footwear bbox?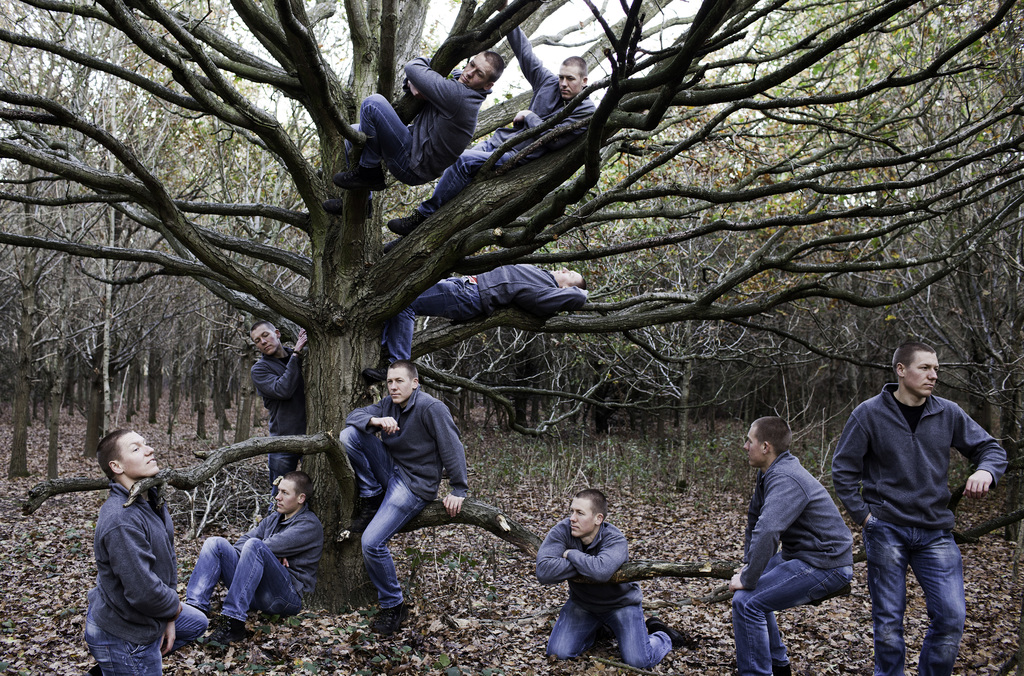
[left=644, top=622, right=696, bottom=645]
